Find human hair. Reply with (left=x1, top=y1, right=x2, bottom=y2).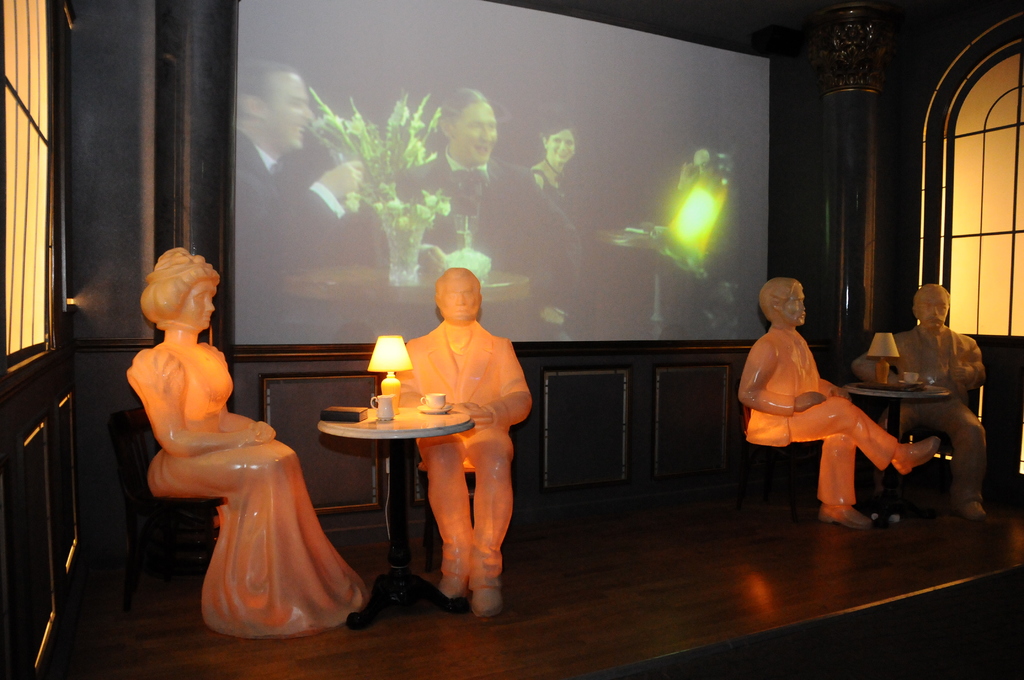
(left=757, top=277, right=805, bottom=325).
